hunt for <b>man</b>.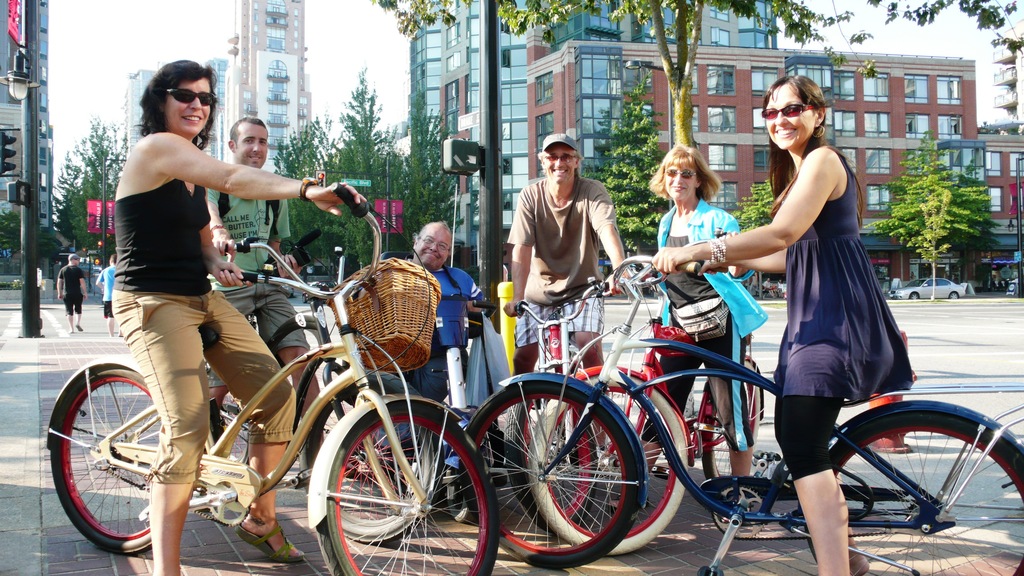
Hunted down at <box>96,255,124,335</box>.
